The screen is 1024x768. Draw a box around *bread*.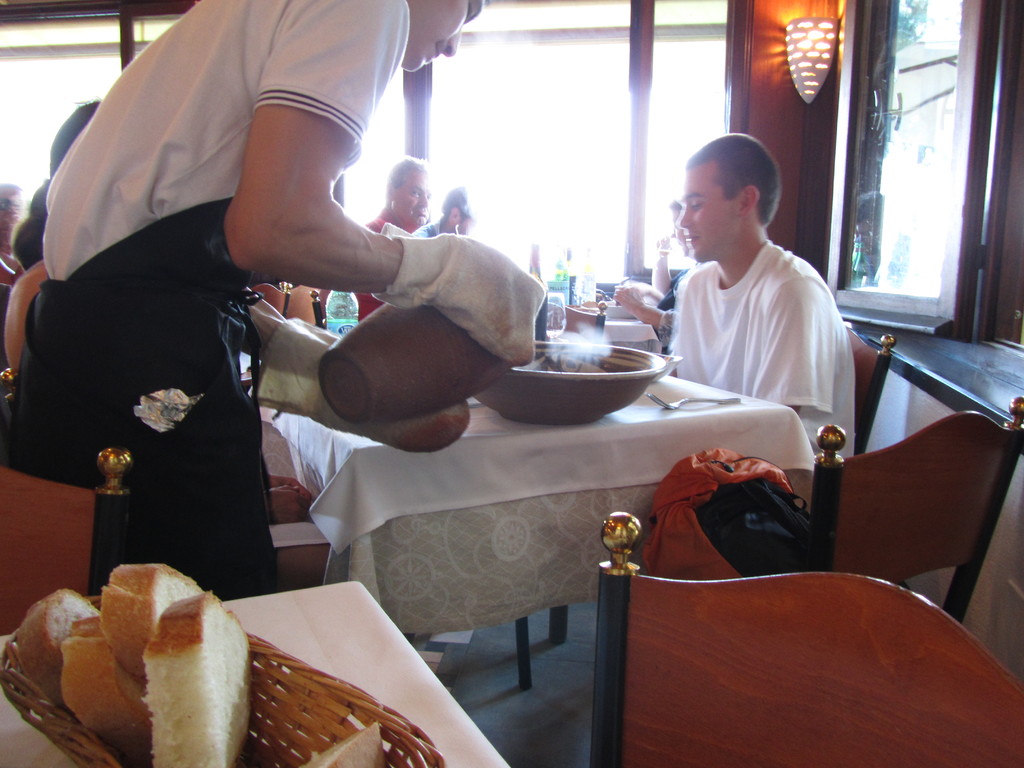
locate(102, 563, 195, 682).
